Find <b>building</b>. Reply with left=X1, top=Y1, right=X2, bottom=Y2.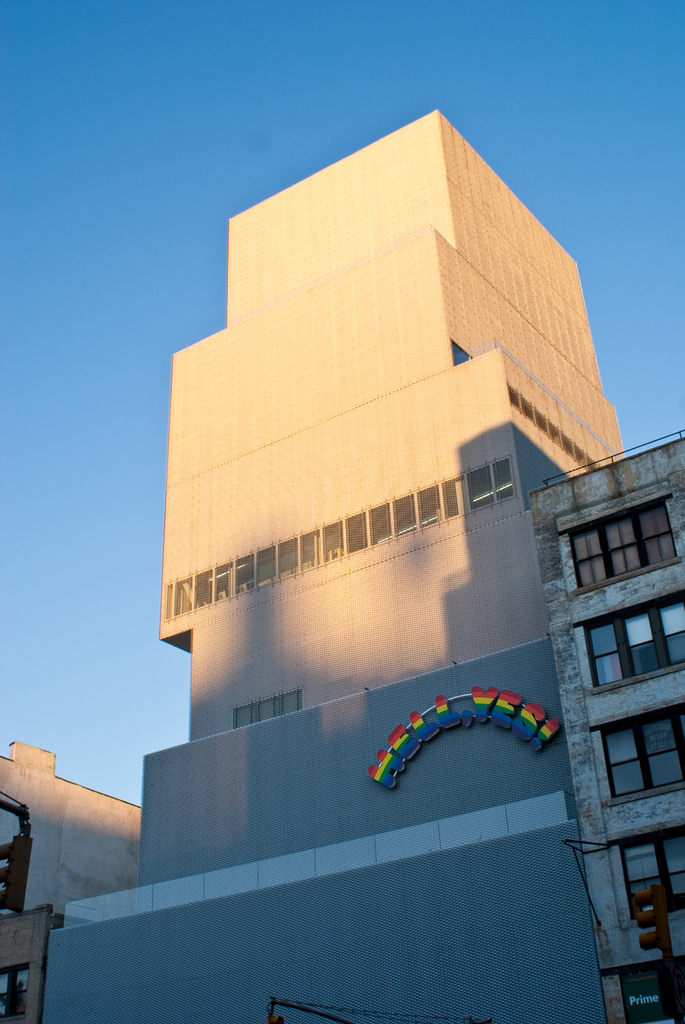
left=0, top=104, right=684, bottom=1023.
